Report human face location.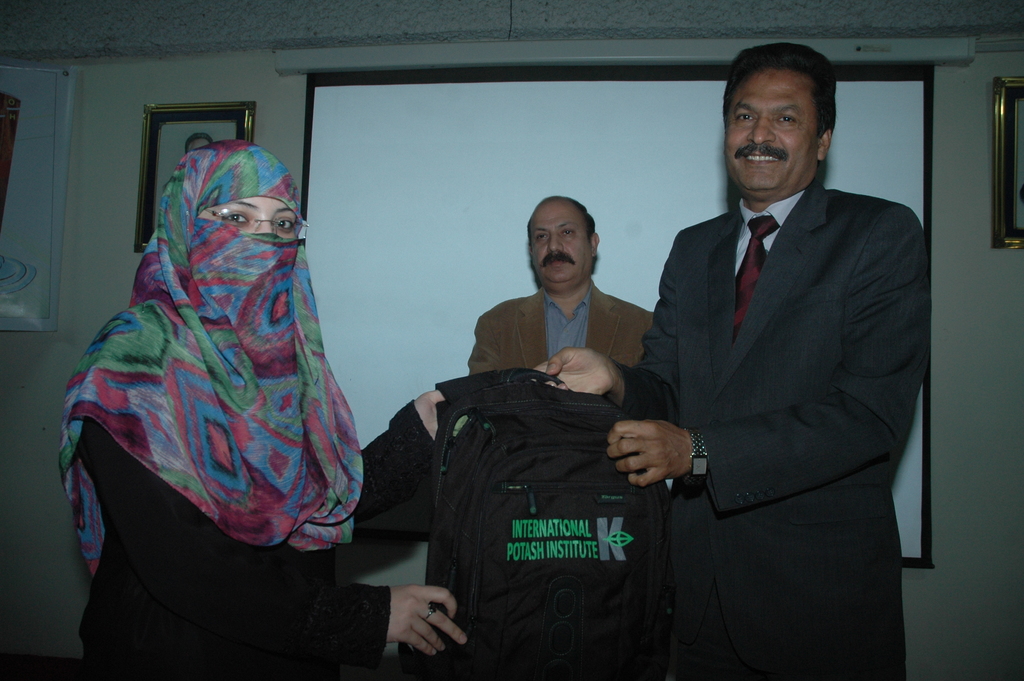
Report: {"left": 203, "top": 196, "right": 299, "bottom": 236}.
